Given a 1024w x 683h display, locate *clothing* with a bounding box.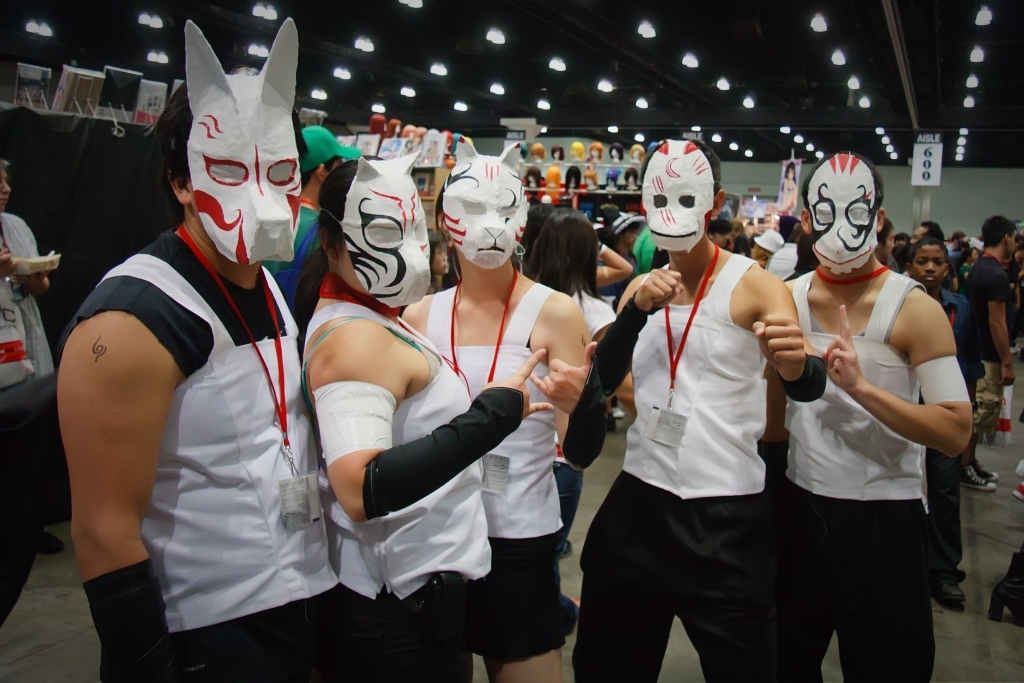
Located: box=[957, 239, 963, 278].
